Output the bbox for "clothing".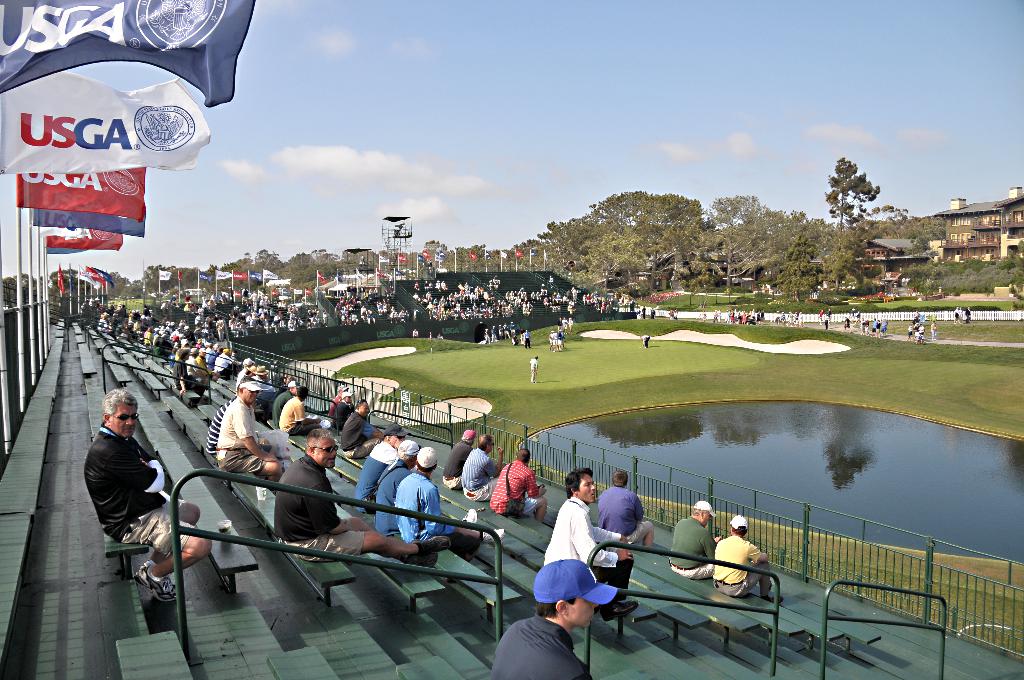
(left=241, top=376, right=267, bottom=414).
